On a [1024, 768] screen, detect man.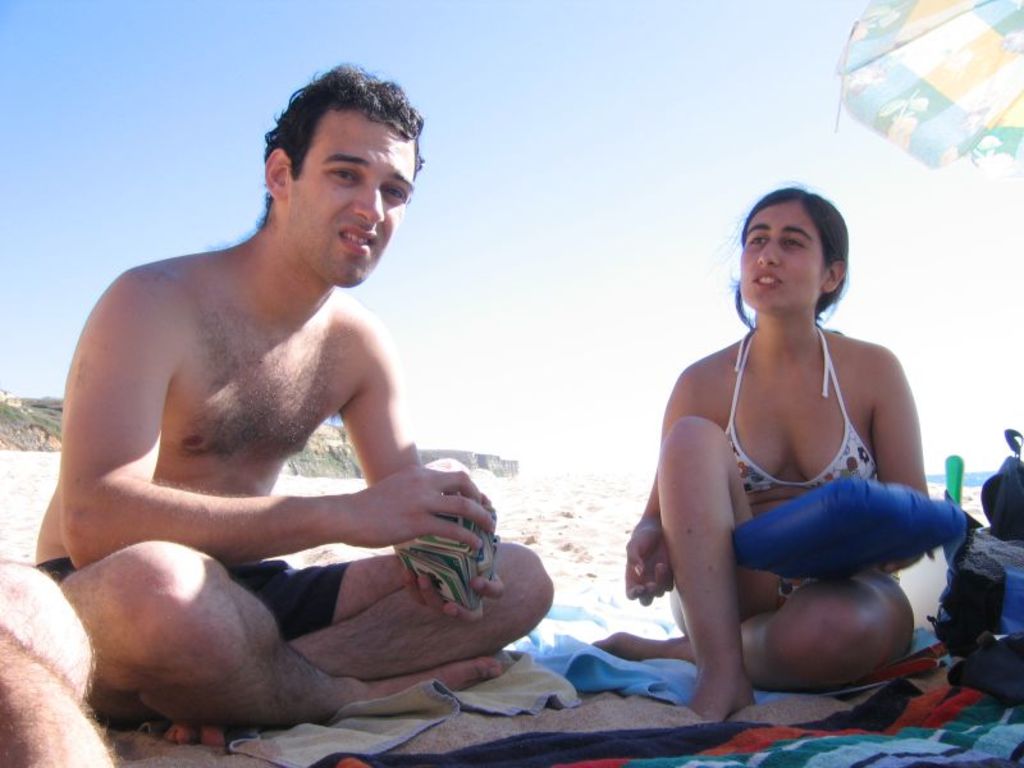
pyautogui.locateOnScreen(36, 52, 550, 741).
